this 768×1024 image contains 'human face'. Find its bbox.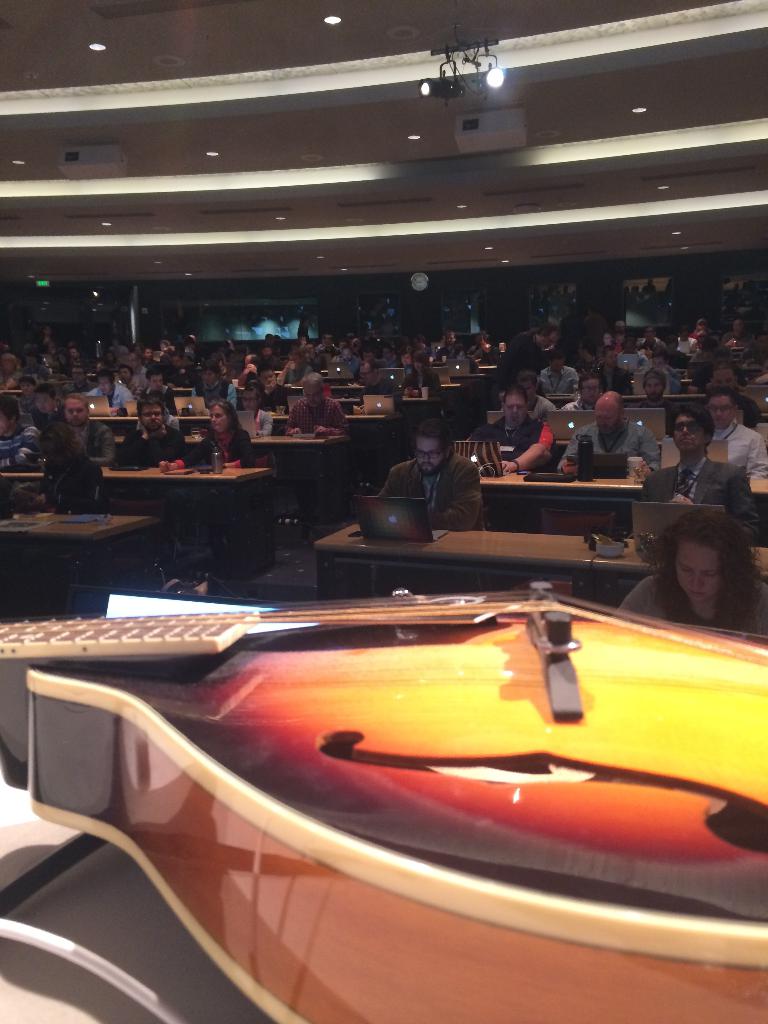
region(1, 358, 10, 372).
